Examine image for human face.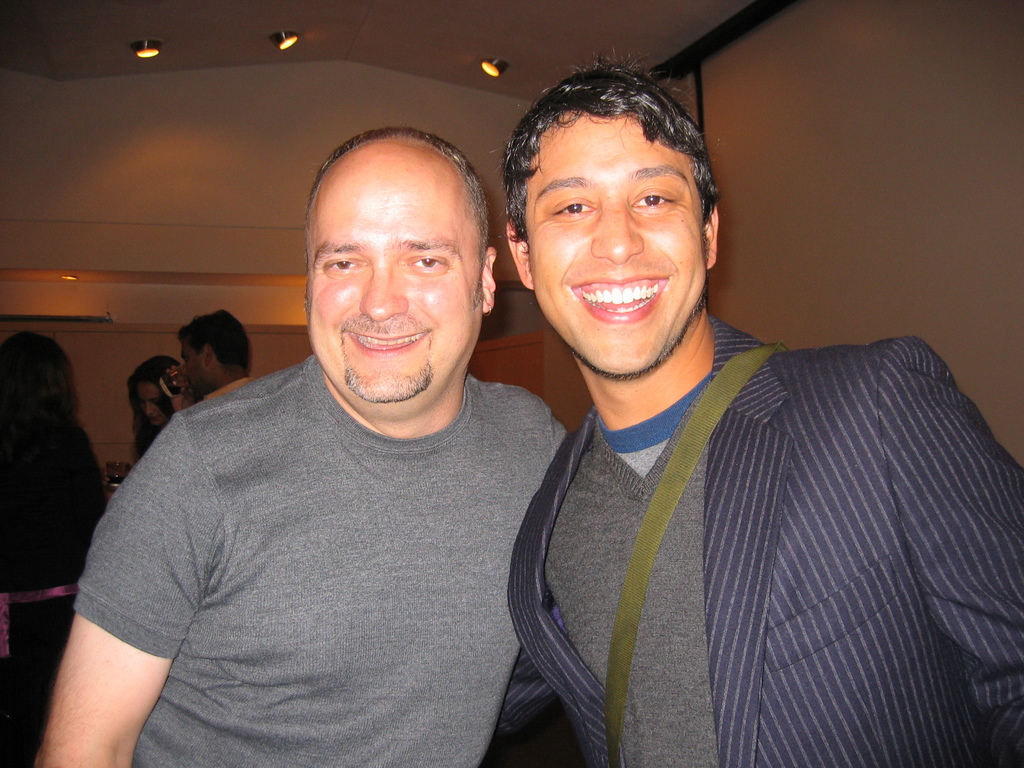
Examination result: <region>138, 383, 158, 424</region>.
